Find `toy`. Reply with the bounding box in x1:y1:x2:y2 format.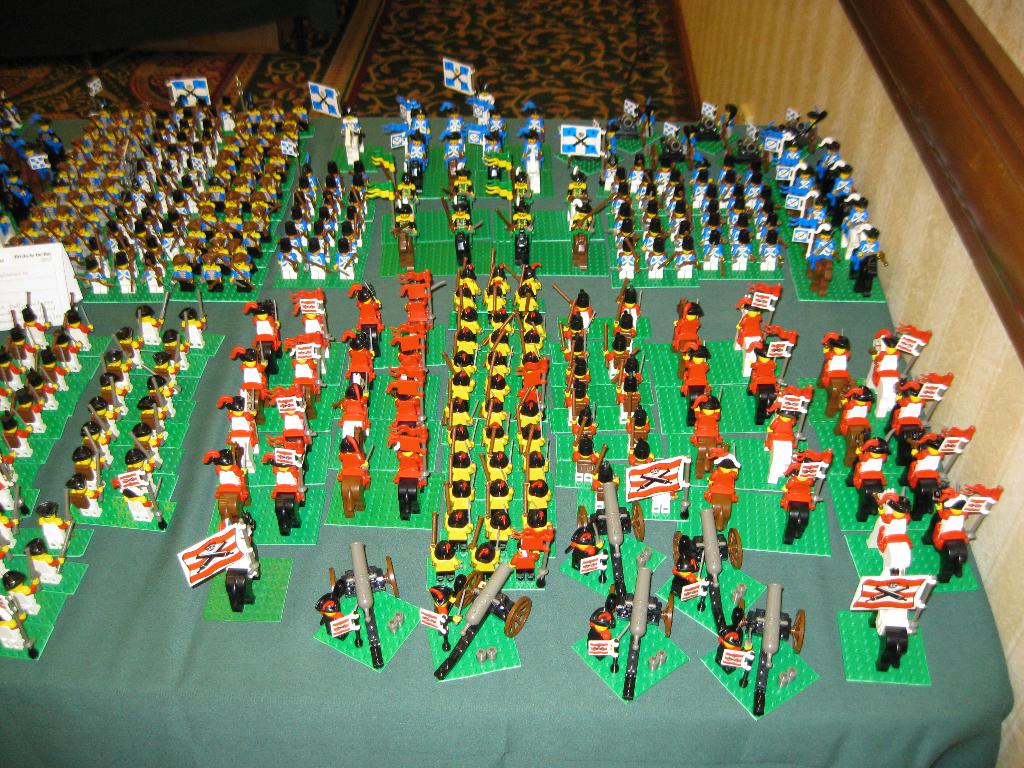
65:152:82:173.
